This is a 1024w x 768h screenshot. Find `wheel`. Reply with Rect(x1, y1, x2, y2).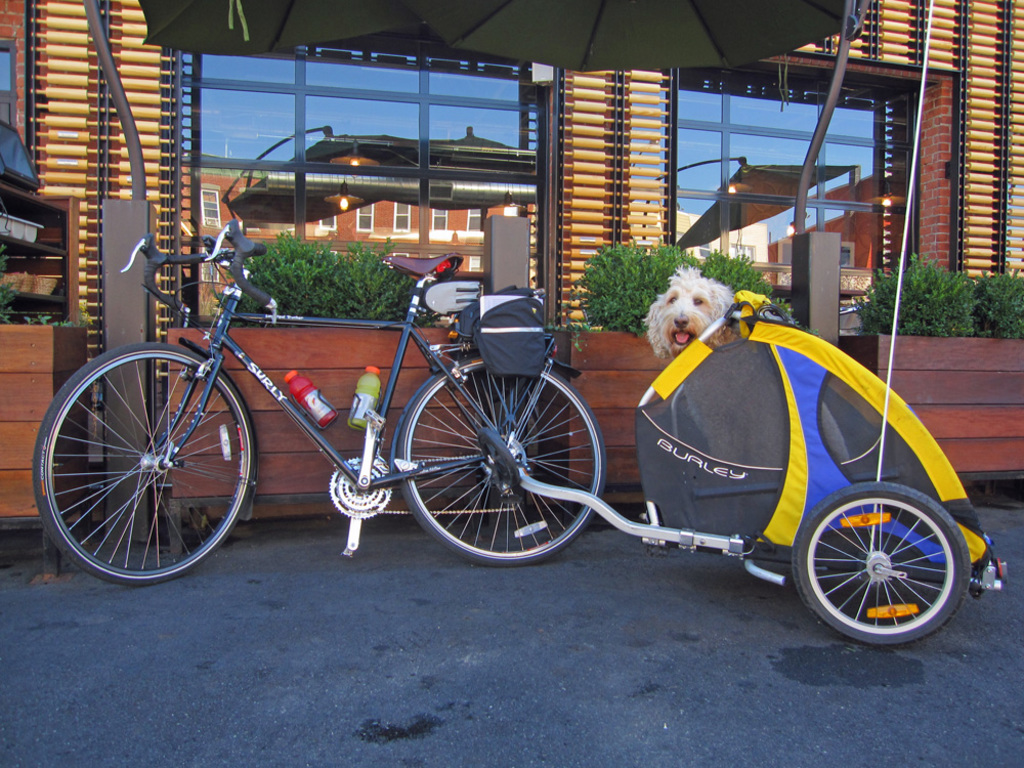
Rect(791, 482, 962, 653).
